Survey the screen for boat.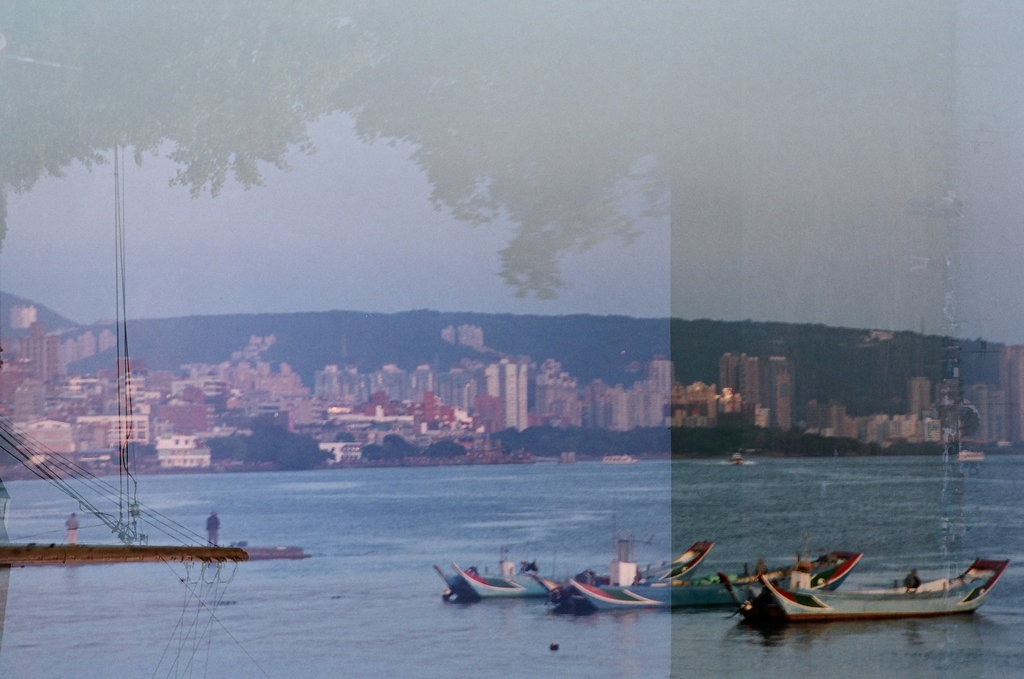
Survey found: bbox=[434, 553, 567, 596].
